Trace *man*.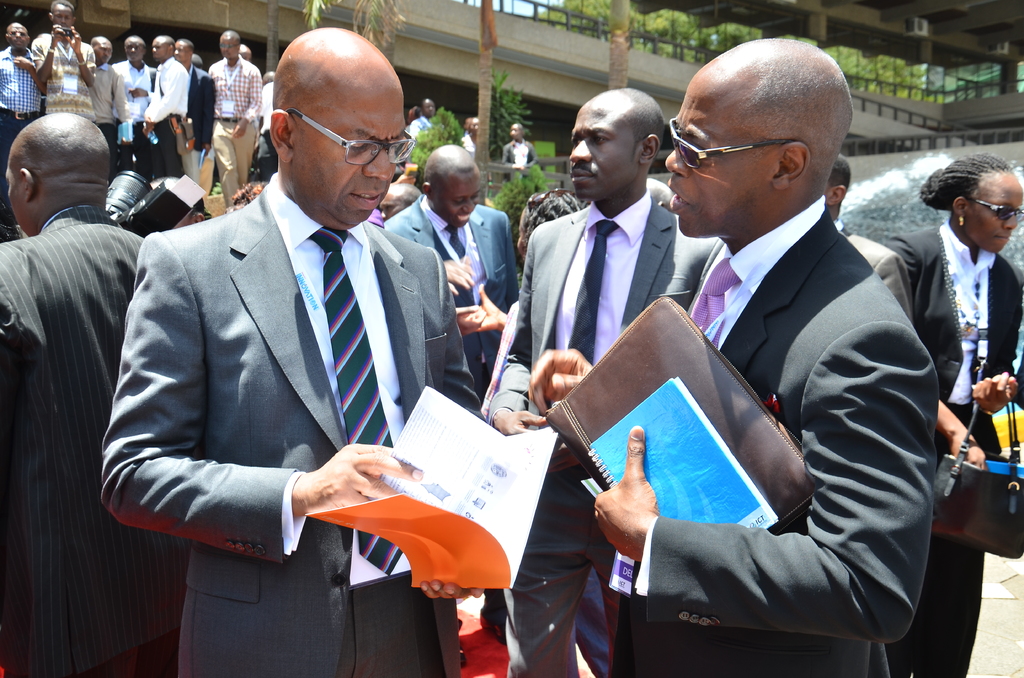
Traced to bbox=[383, 141, 520, 668].
